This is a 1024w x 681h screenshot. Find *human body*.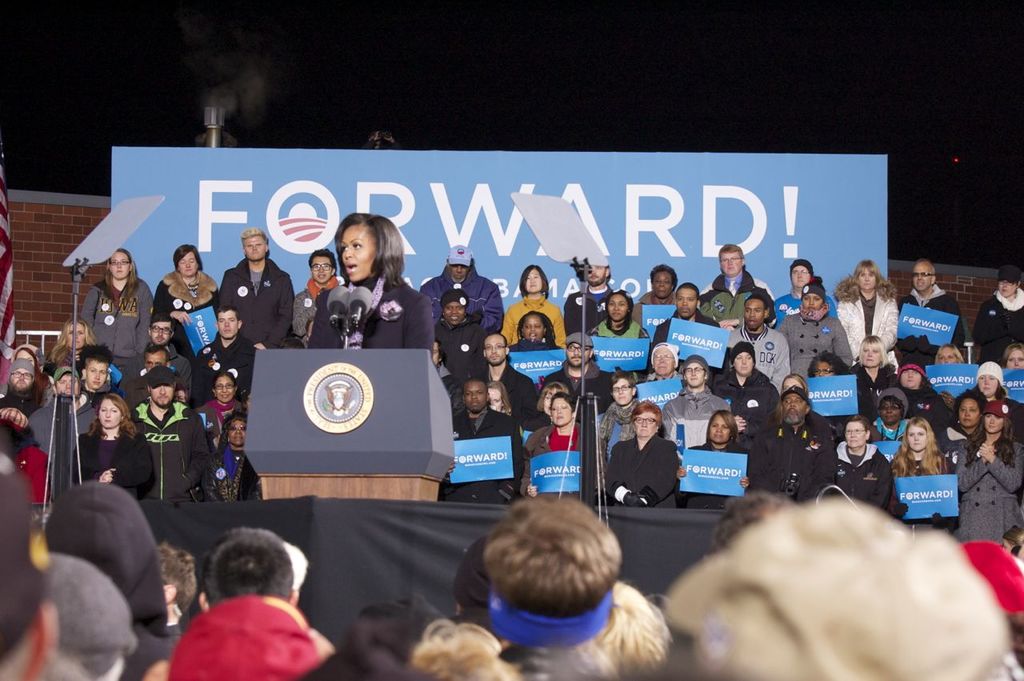
Bounding box: <bbox>308, 213, 434, 349</bbox>.
